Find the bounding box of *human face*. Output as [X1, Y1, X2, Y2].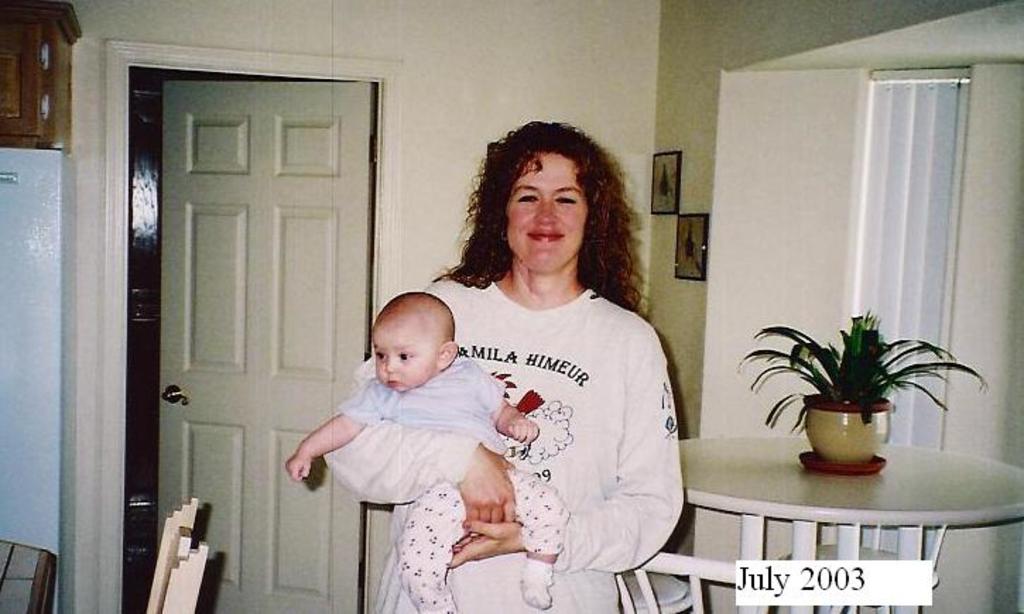
[376, 323, 438, 392].
